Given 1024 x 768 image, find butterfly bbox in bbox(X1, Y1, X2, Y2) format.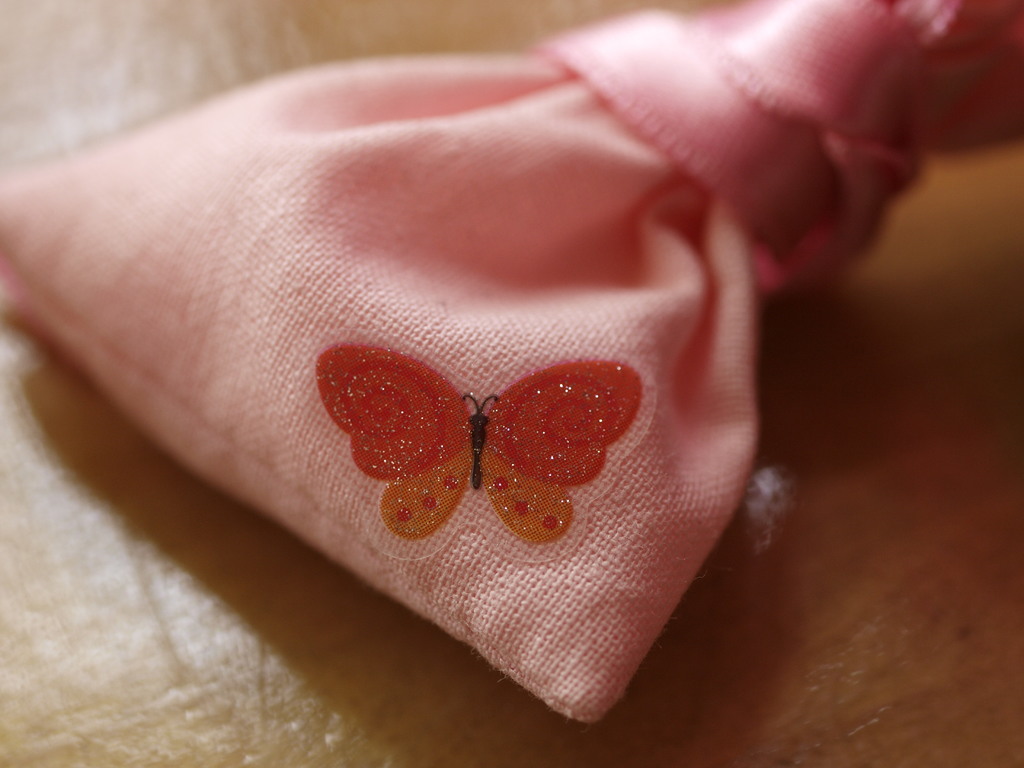
bbox(314, 340, 659, 561).
